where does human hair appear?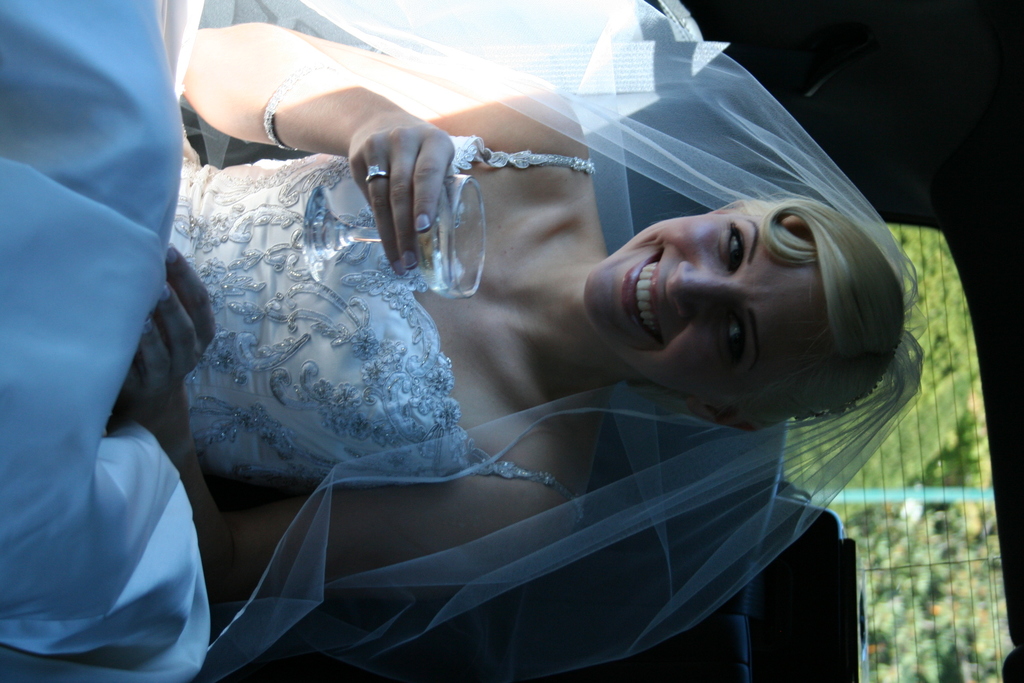
Appears at x1=630, y1=213, x2=905, y2=440.
